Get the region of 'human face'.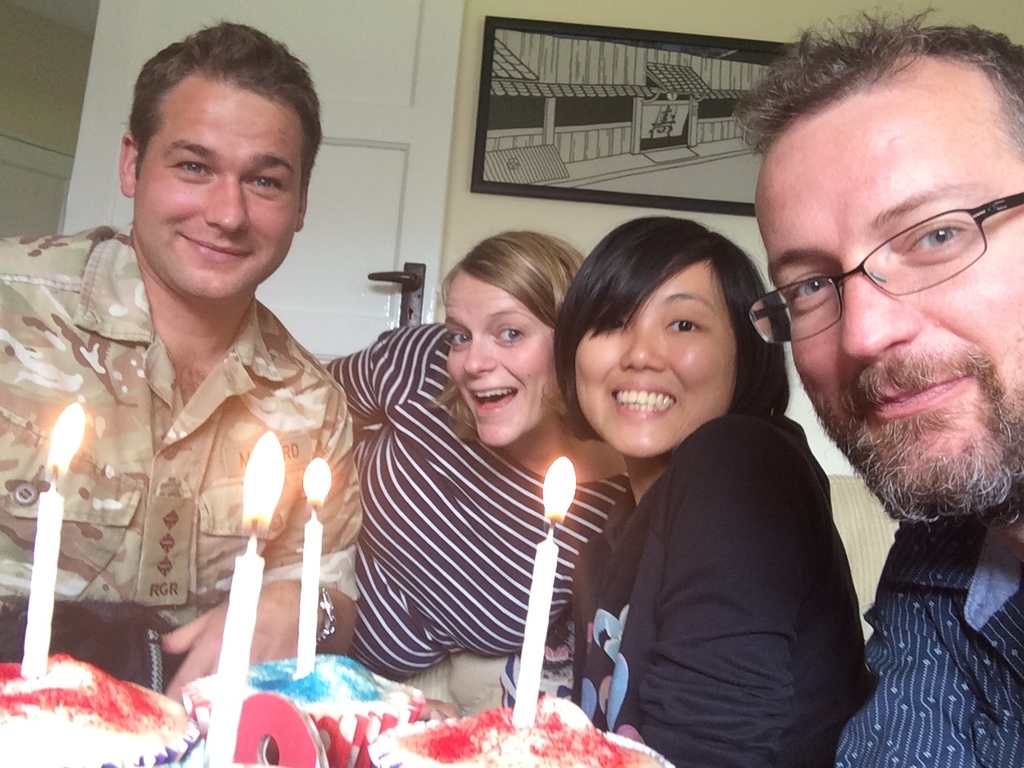
134,85,302,301.
